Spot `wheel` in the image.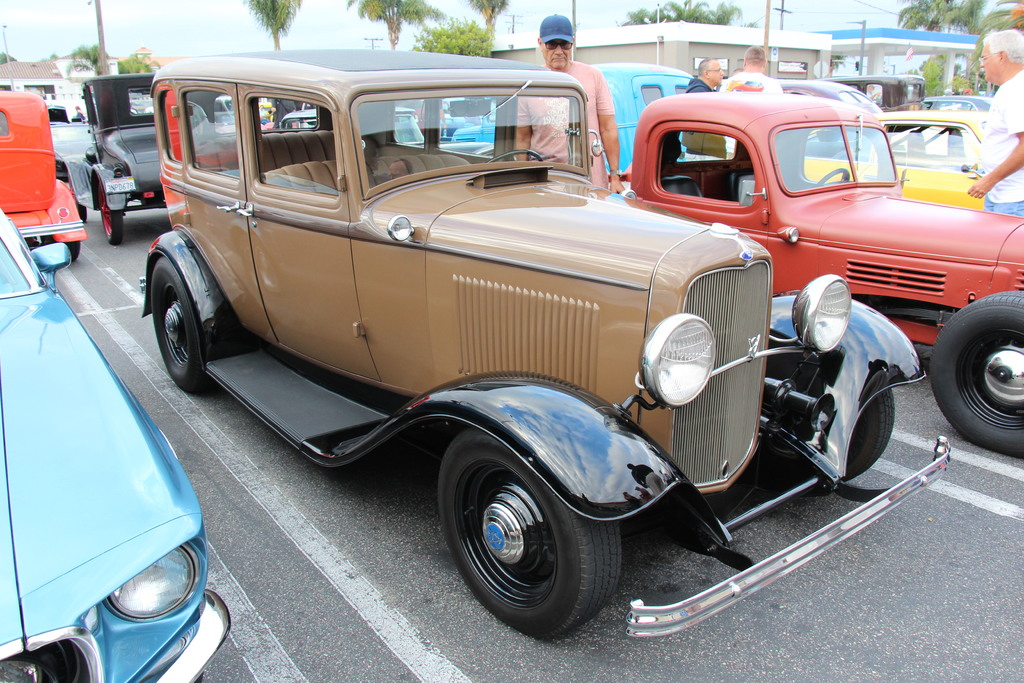
`wheel` found at 499:144:539:166.
